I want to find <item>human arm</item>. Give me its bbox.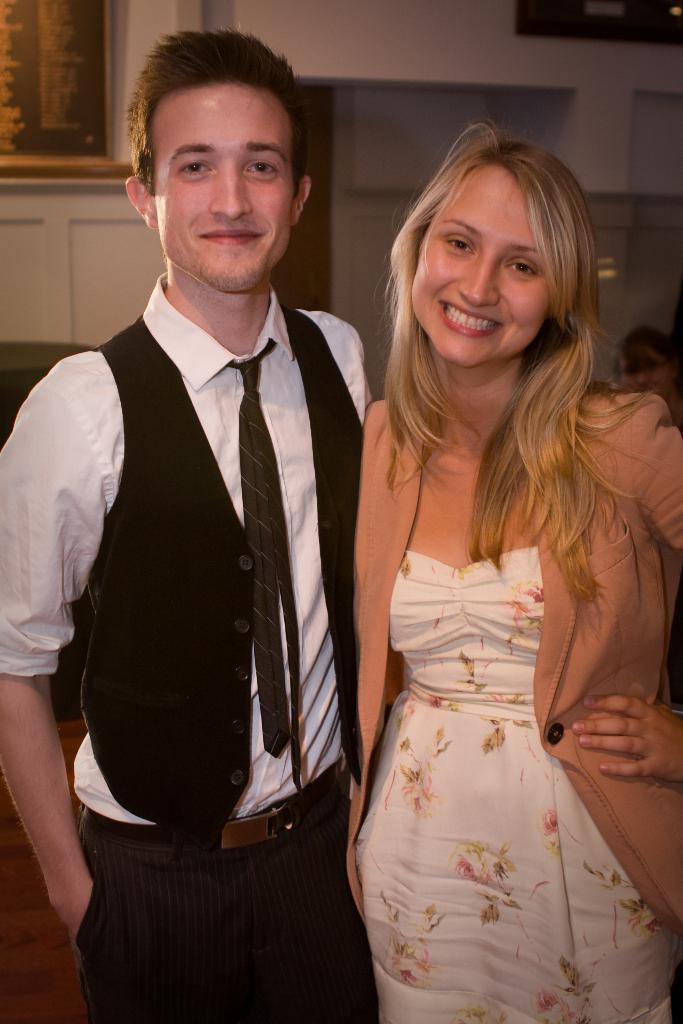
(0,350,128,959).
